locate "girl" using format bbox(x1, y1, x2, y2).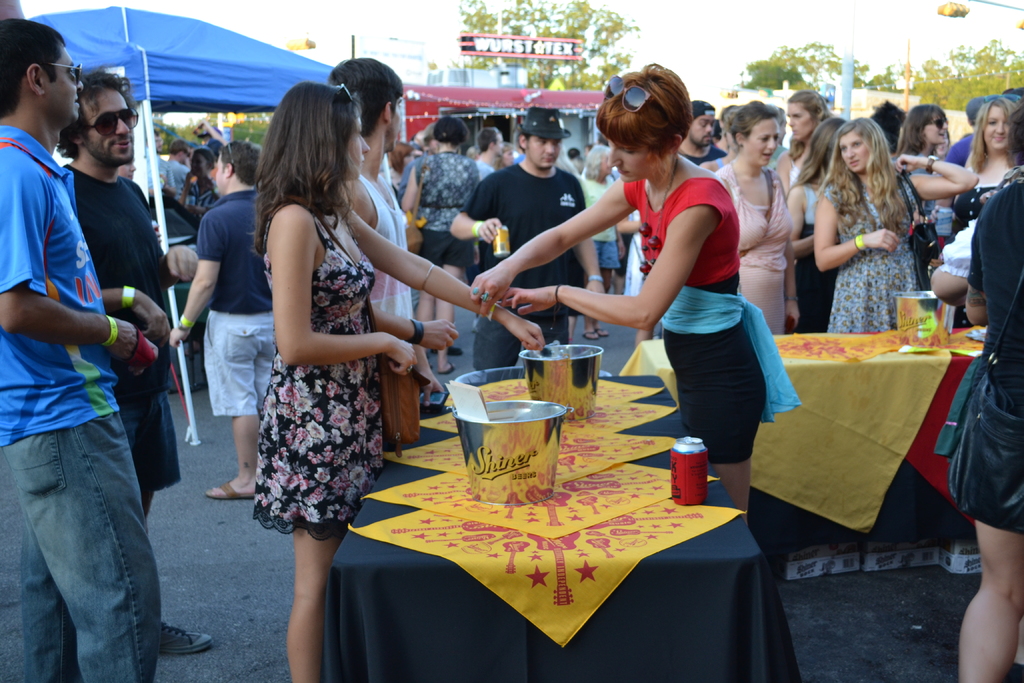
bbox(472, 63, 766, 523).
